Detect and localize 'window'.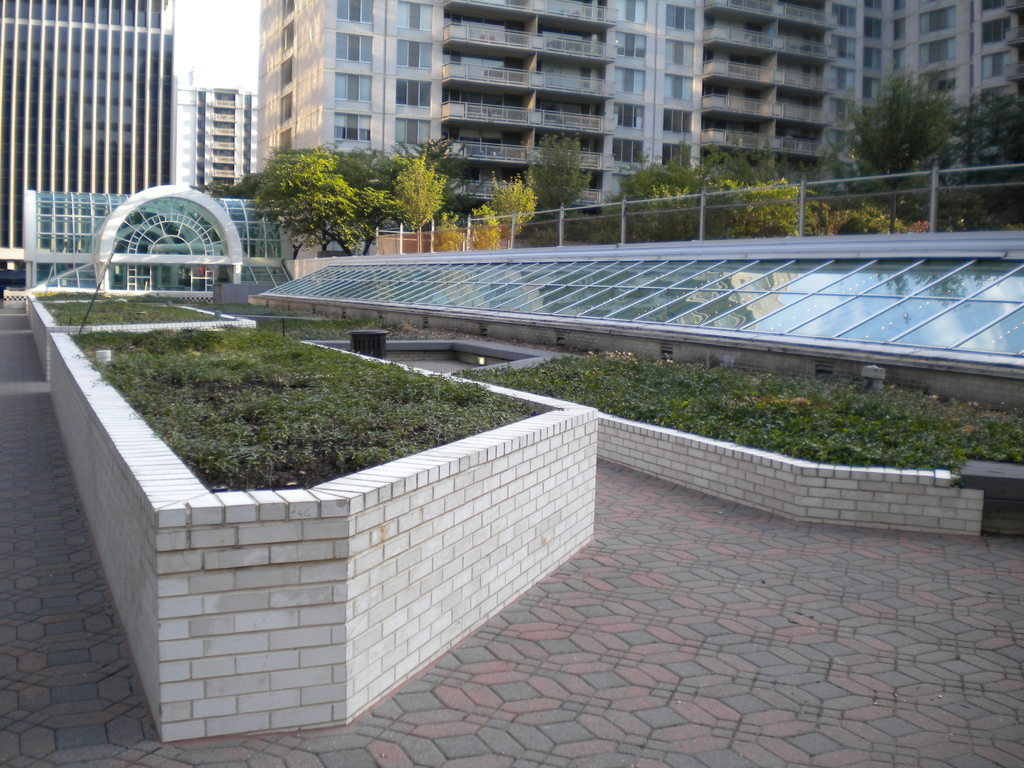
Localized at <region>665, 4, 694, 31</region>.
